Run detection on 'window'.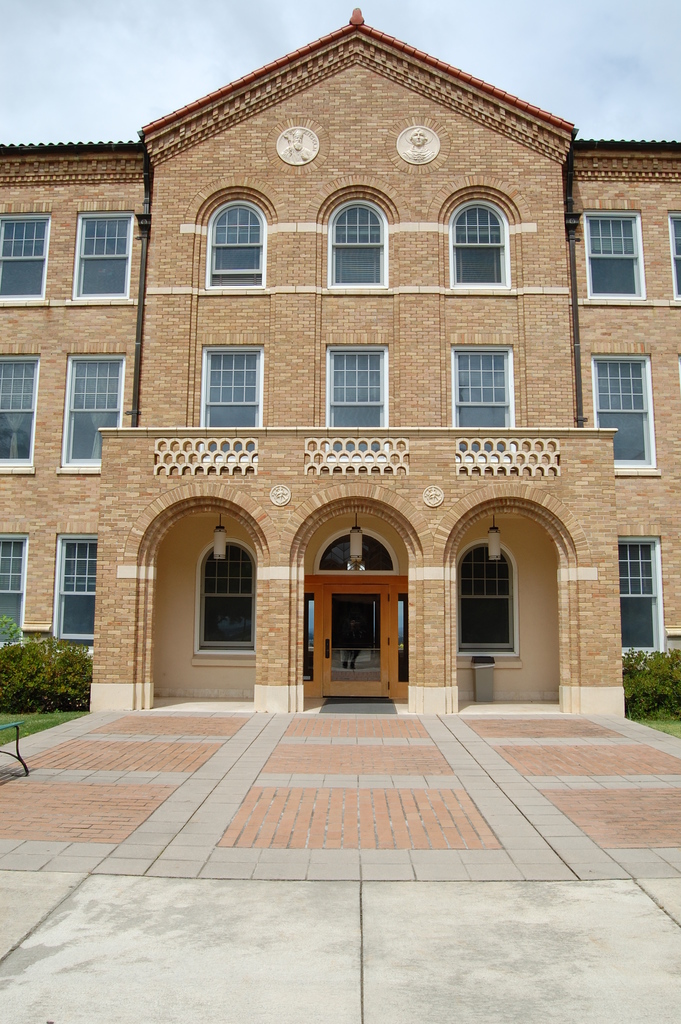
Result: l=455, t=541, r=530, b=659.
